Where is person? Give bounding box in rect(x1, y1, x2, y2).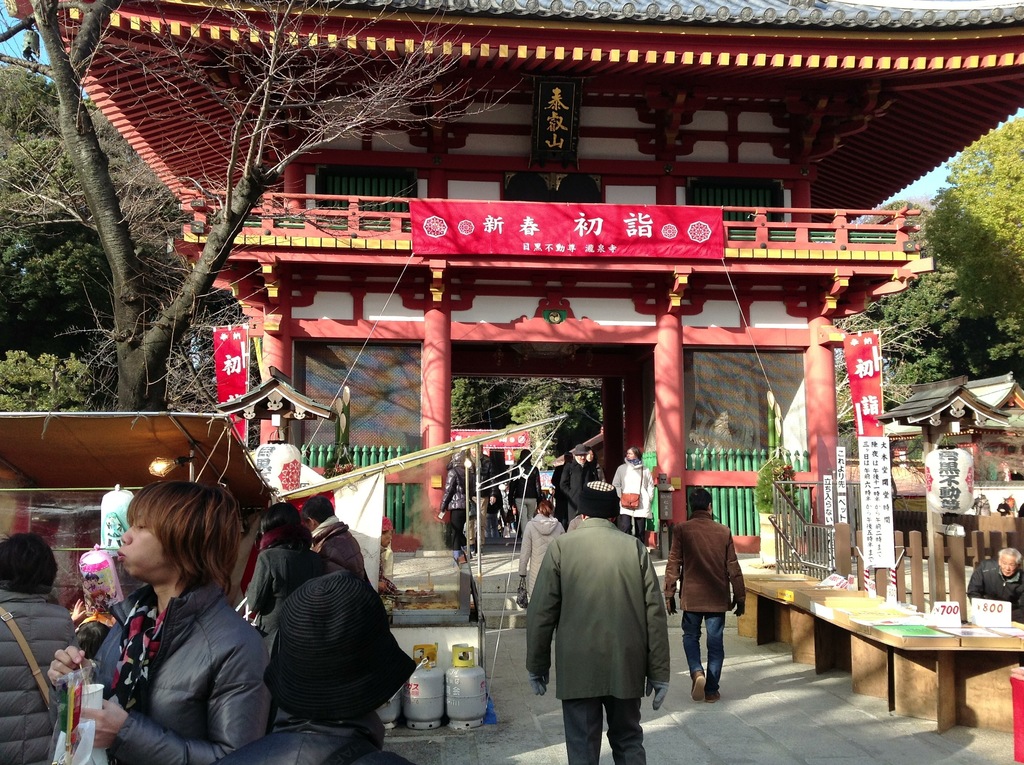
rect(520, 487, 566, 604).
